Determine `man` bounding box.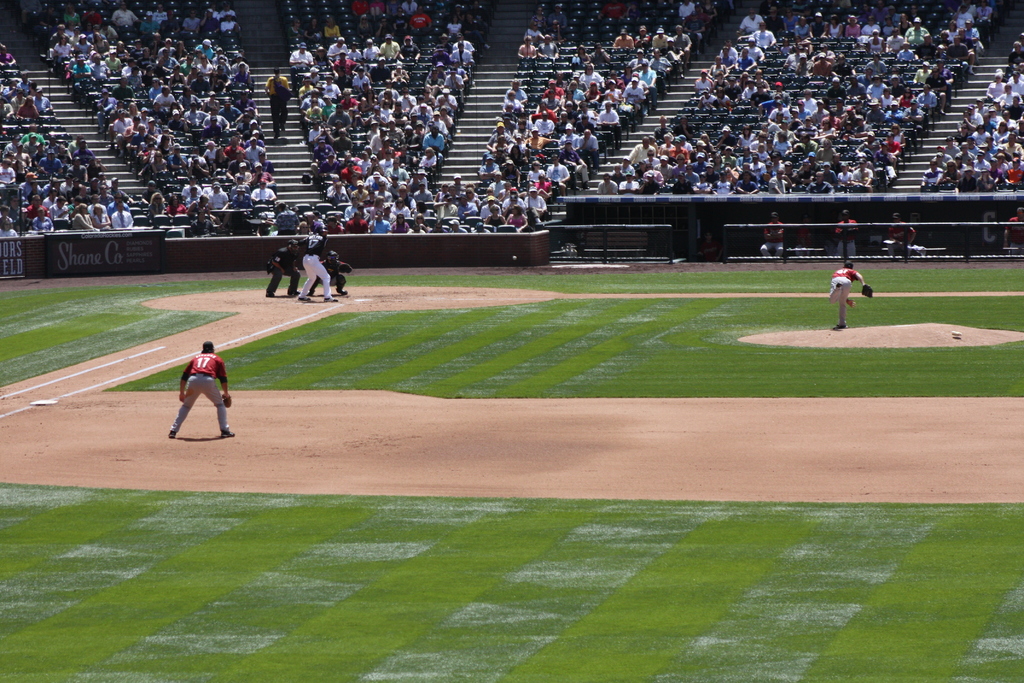
Determined: {"x1": 689, "y1": 2, "x2": 708, "y2": 51}.
